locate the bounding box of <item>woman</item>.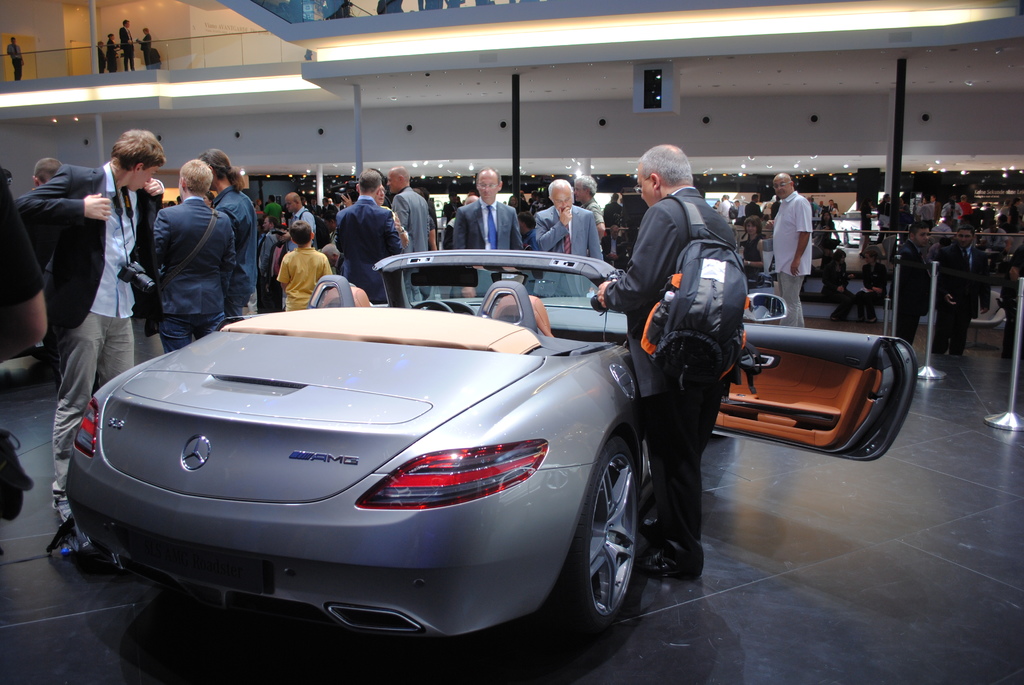
Bounding box: [740,213,769,286].
